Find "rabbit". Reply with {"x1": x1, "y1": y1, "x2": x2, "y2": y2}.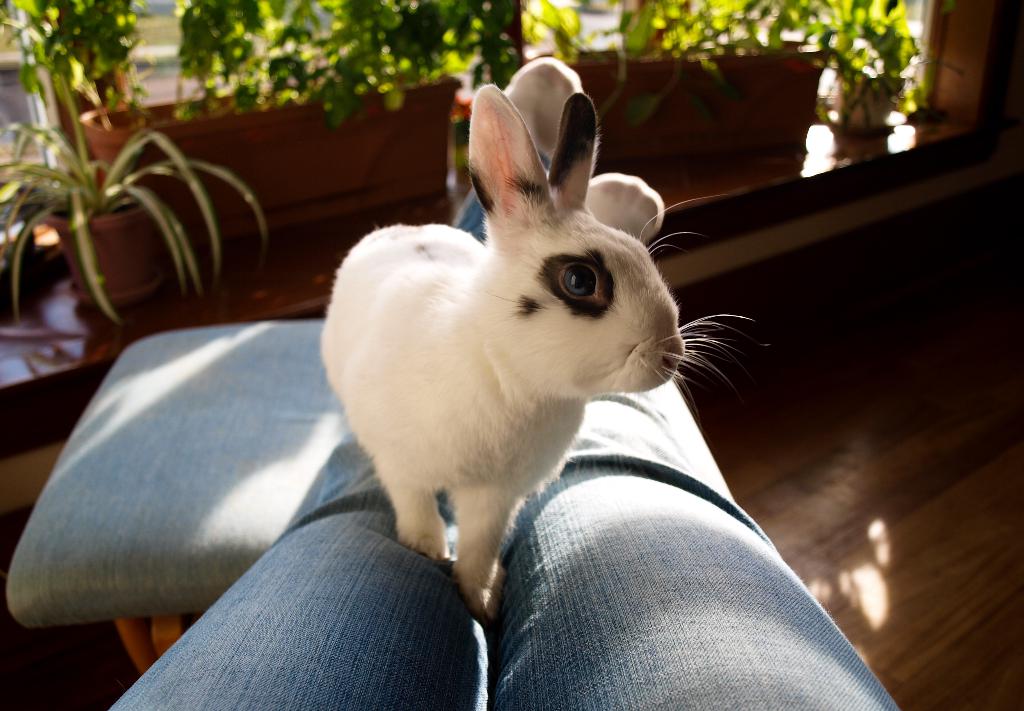
{"x1": 317, "y1": 82, "x2": 754, "y2": 624}.
